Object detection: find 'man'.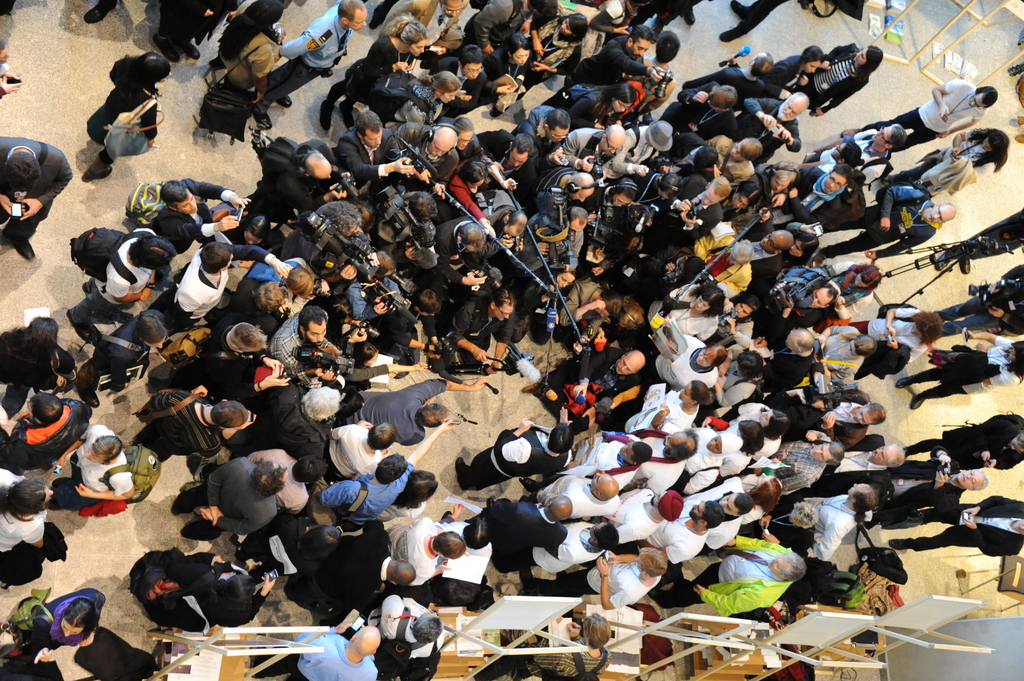
888 494 1023 564.
